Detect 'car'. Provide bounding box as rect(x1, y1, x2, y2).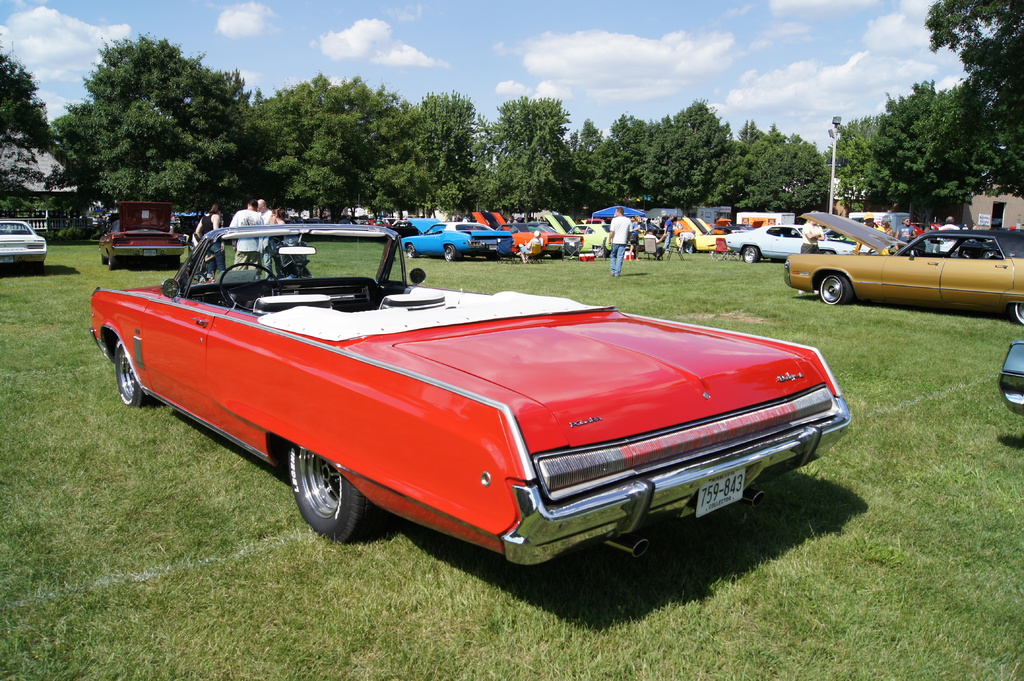
rect(472, 205, 563, 257).
